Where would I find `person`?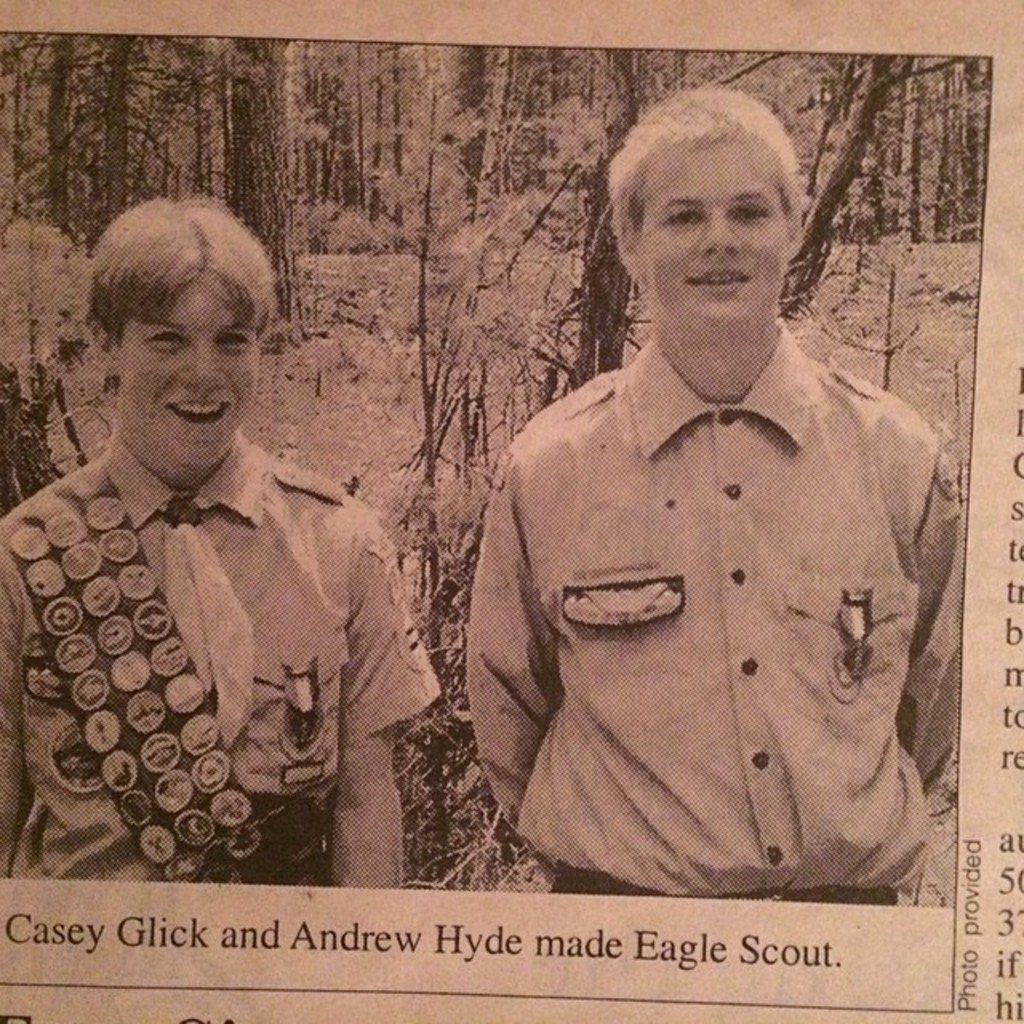
At box=[485, 85, 974, 957].
